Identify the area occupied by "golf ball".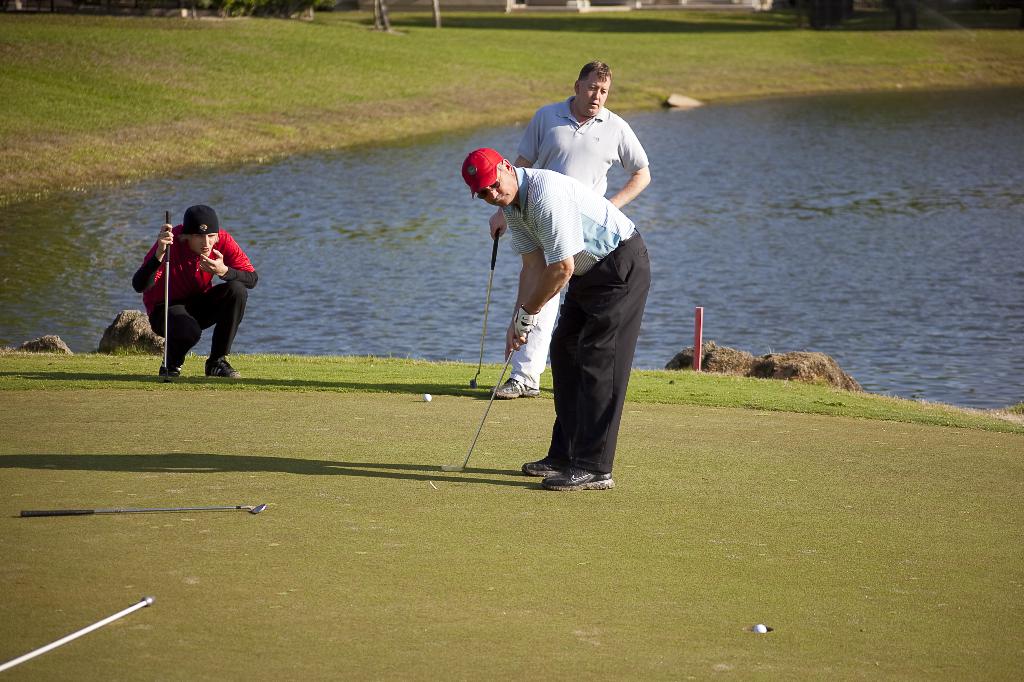
Area: x1=749, y1=619, x2=772, y2=638.
